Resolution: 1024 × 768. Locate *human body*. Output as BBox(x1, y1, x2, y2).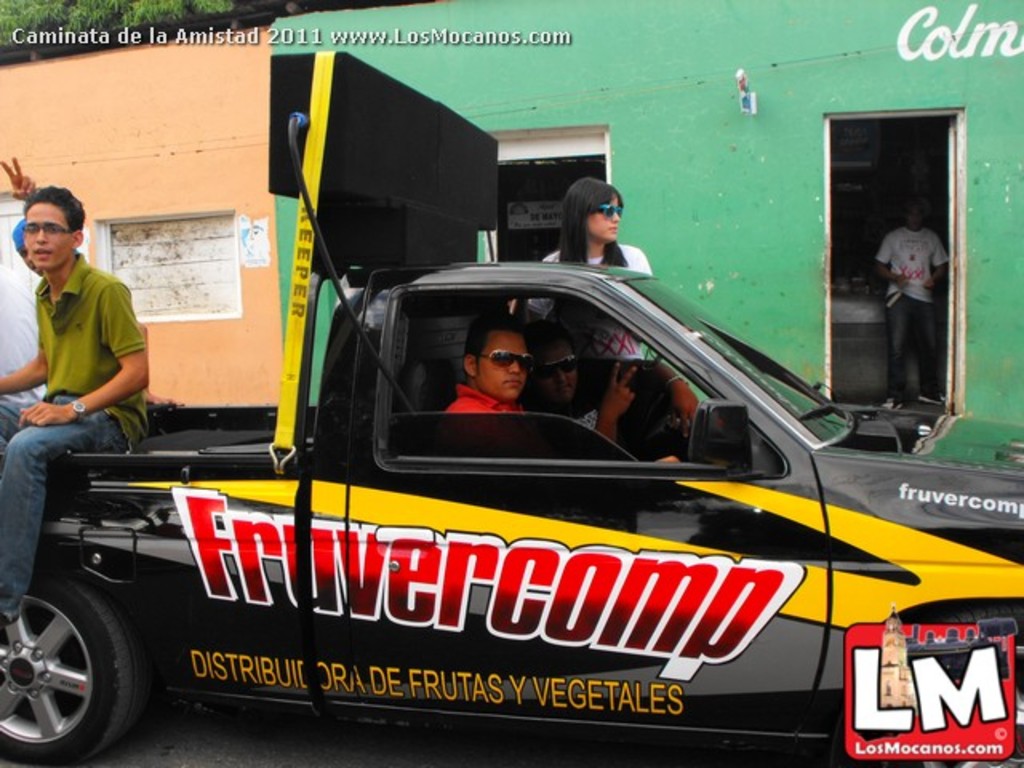
BBox(525, 243, 651, 363).
